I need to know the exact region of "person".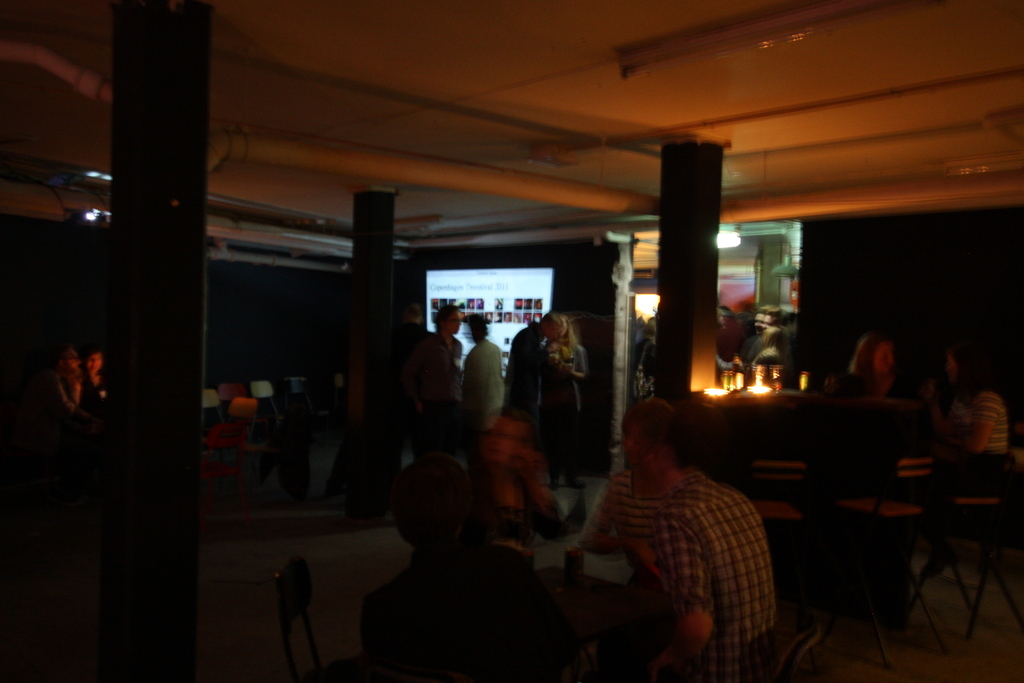
Region: left=509, top=312, right=561, bottom=422.
